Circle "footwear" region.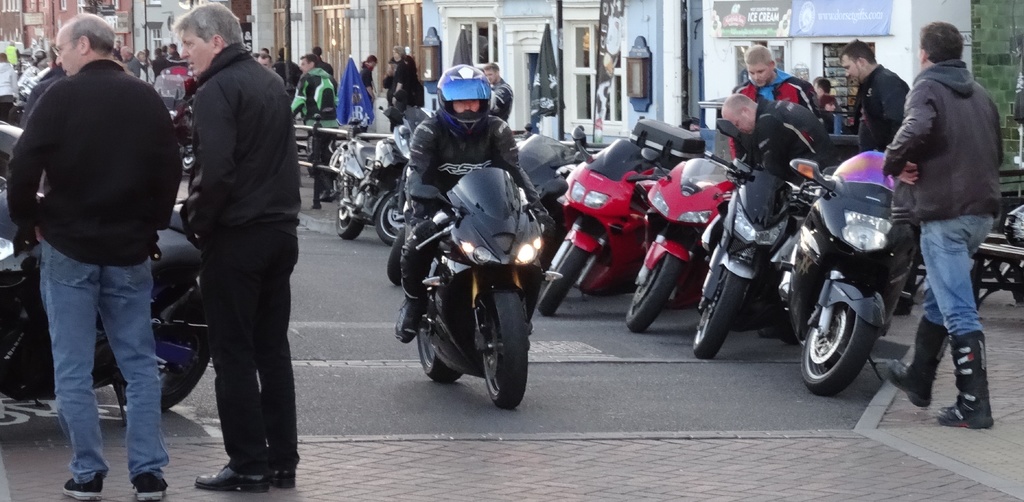
Region: BBox(59, 474, 104, 501).
